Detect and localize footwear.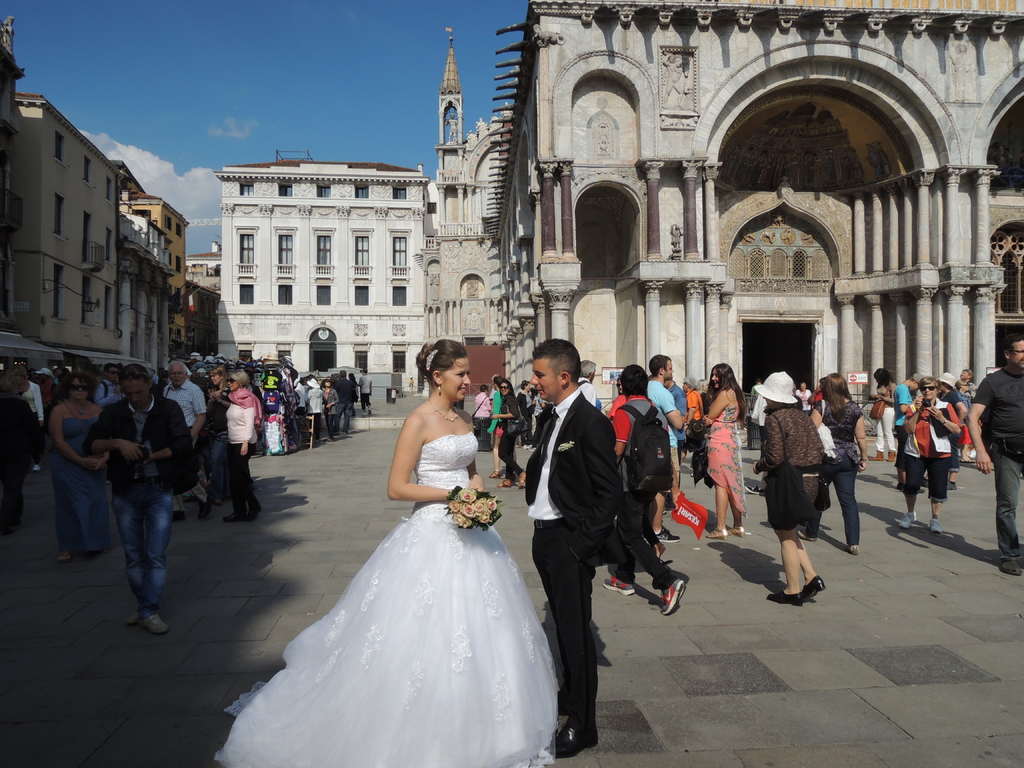
Localized at (left=198, top=502, right=212, bottom=524).
